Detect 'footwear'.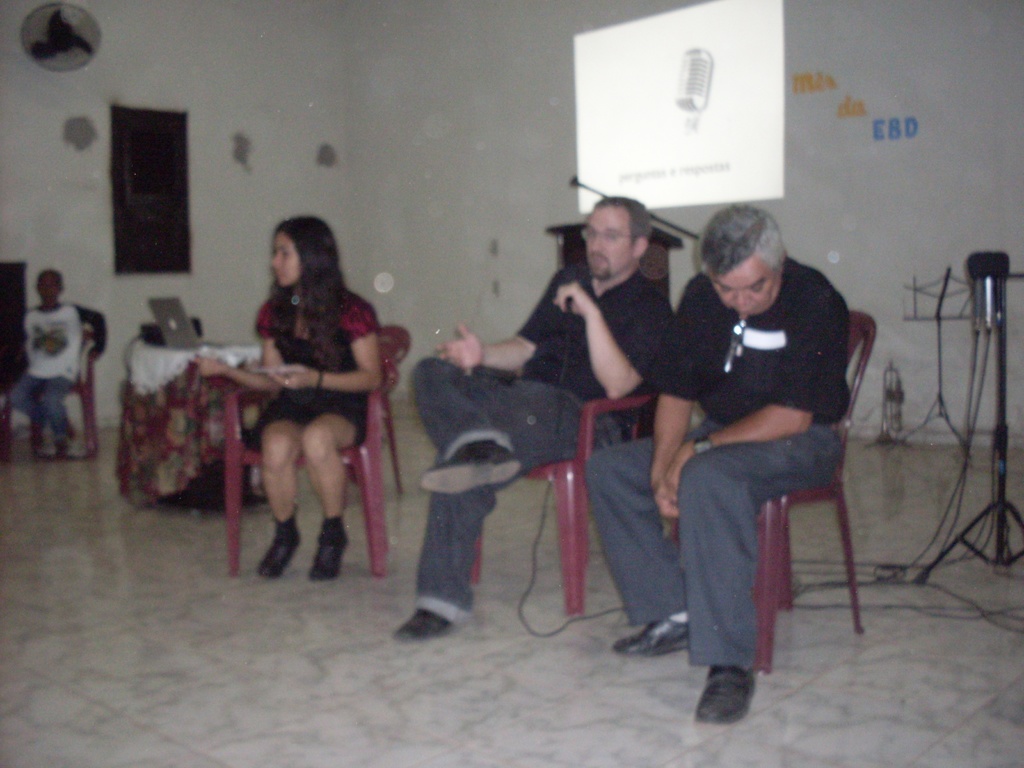
Detected at l=421, t=438, r=522, b=495.
